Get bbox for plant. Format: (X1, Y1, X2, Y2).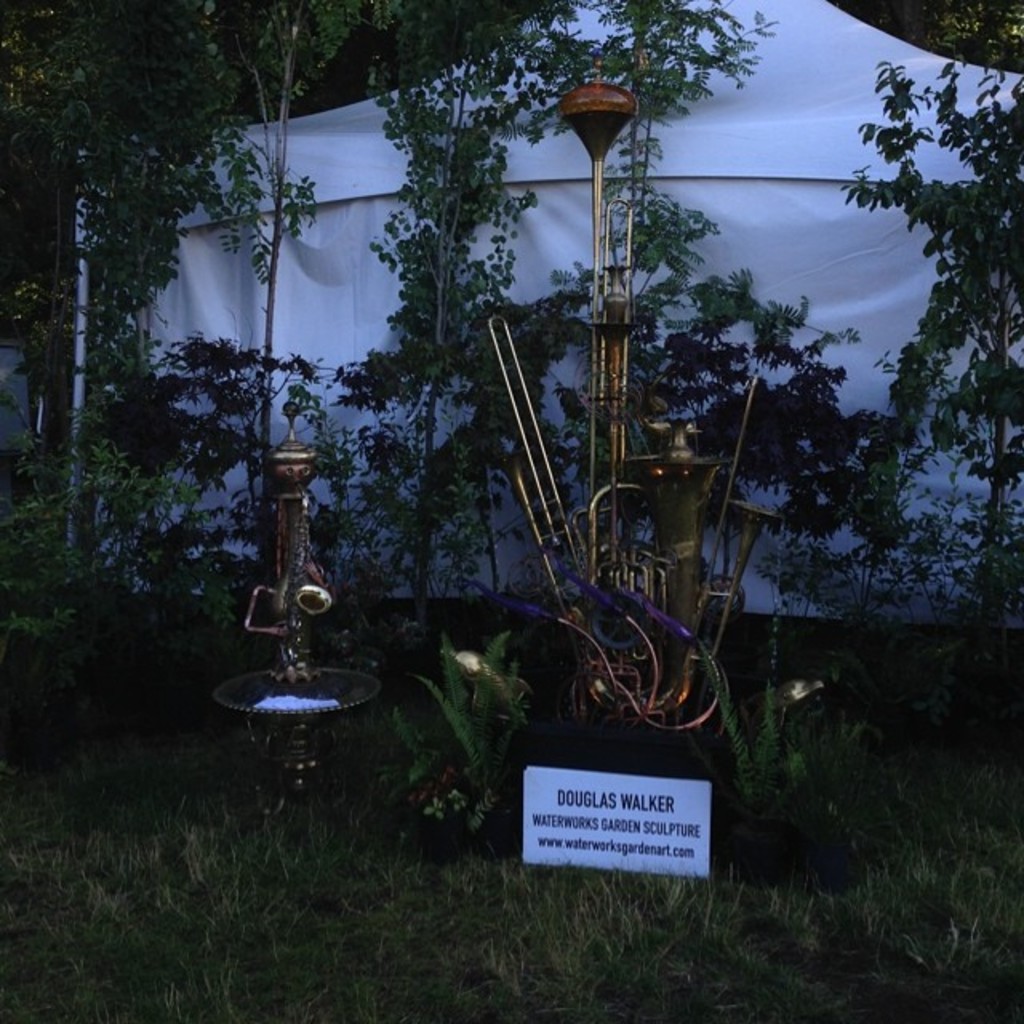
(304, 0, 611, 667).
